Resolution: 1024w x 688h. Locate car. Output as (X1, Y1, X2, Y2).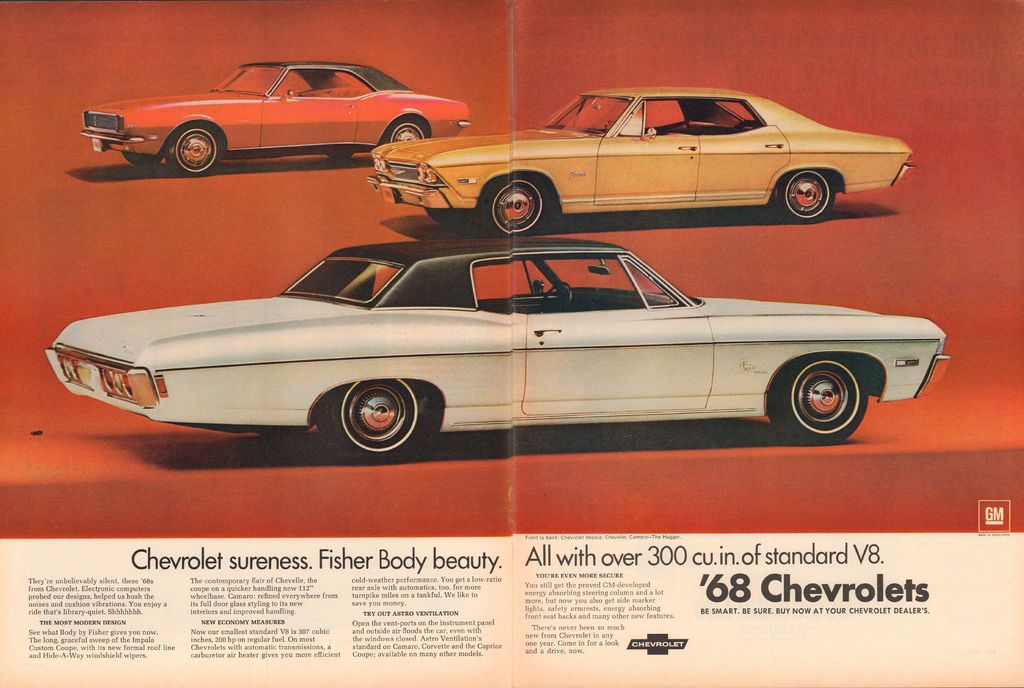
(79, 60, 470, 177).
